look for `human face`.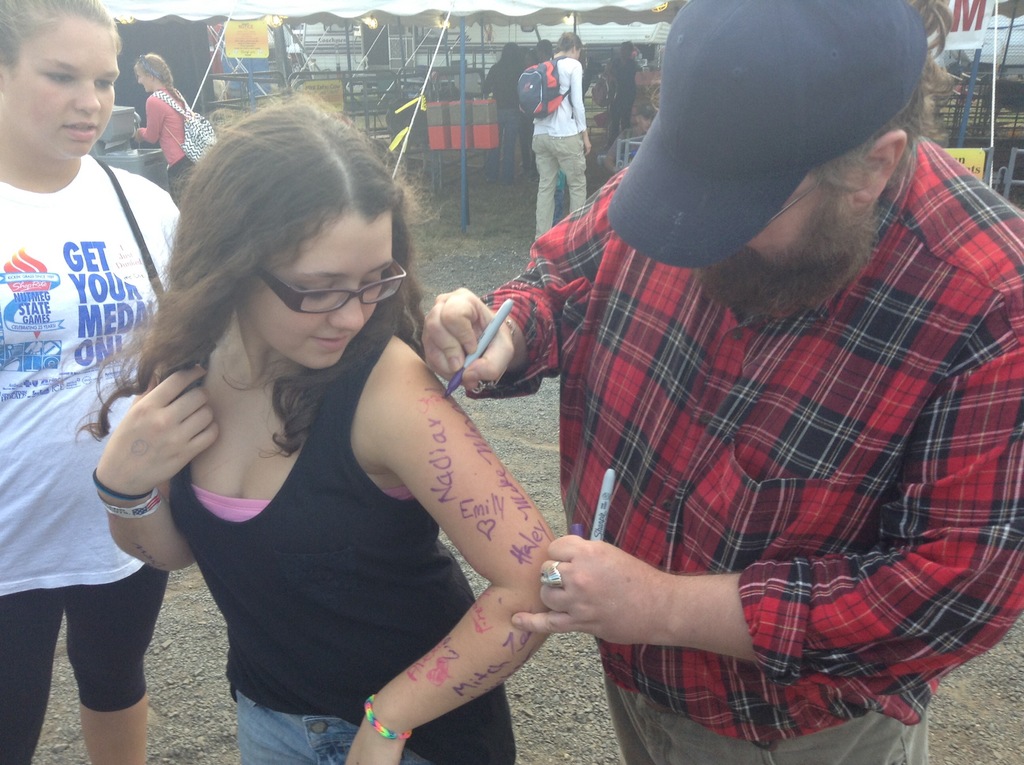
Found: <box>241,213,397,364</box>.
